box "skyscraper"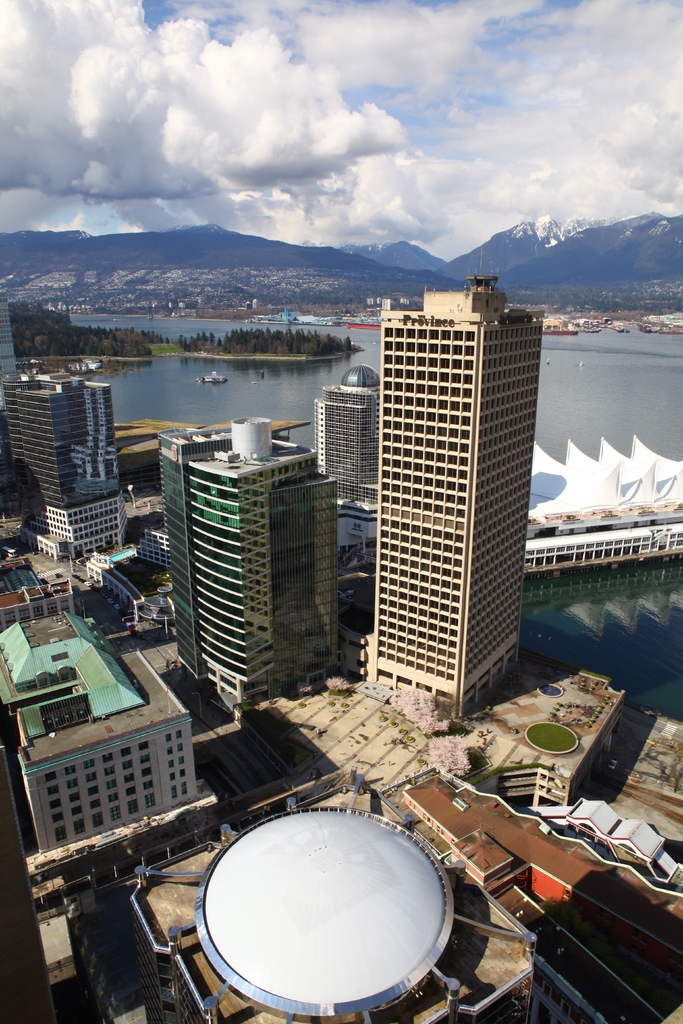
[349,241,564,737]
